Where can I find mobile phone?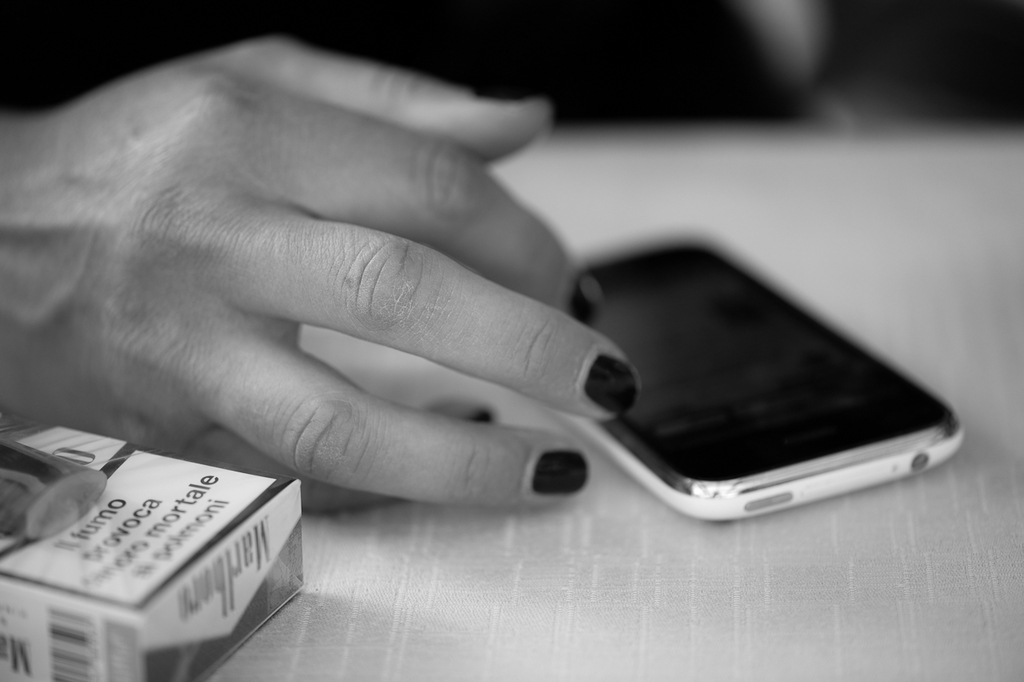
You can find it at pyautogui.locateOnScreen(486, 233, 961, 531).
